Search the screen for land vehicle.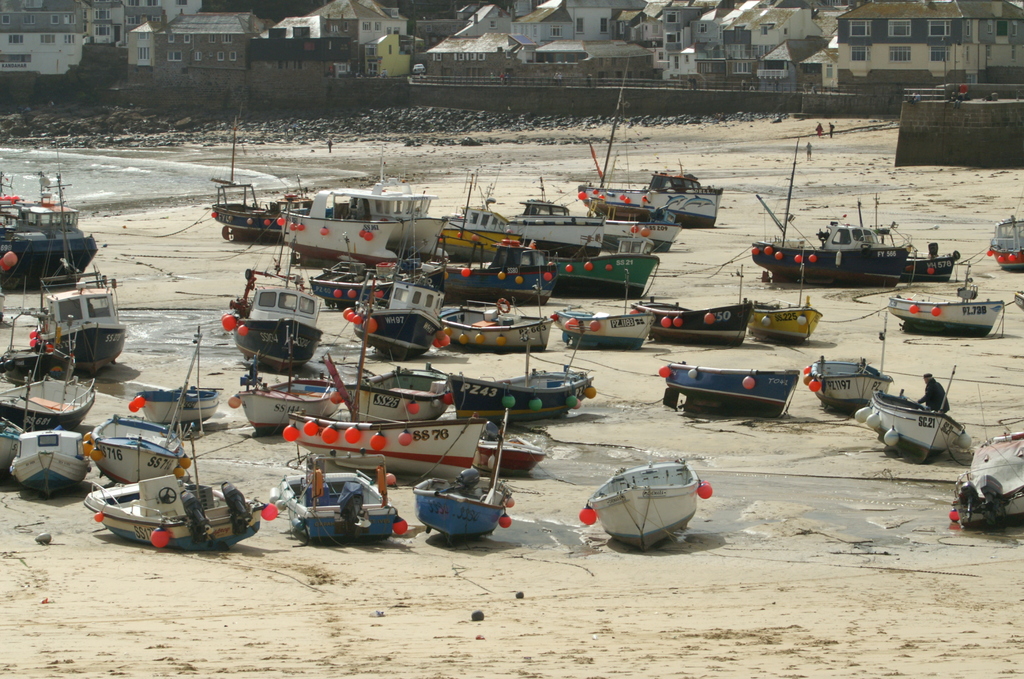
Found at box=[84, 462, 257, 550].
